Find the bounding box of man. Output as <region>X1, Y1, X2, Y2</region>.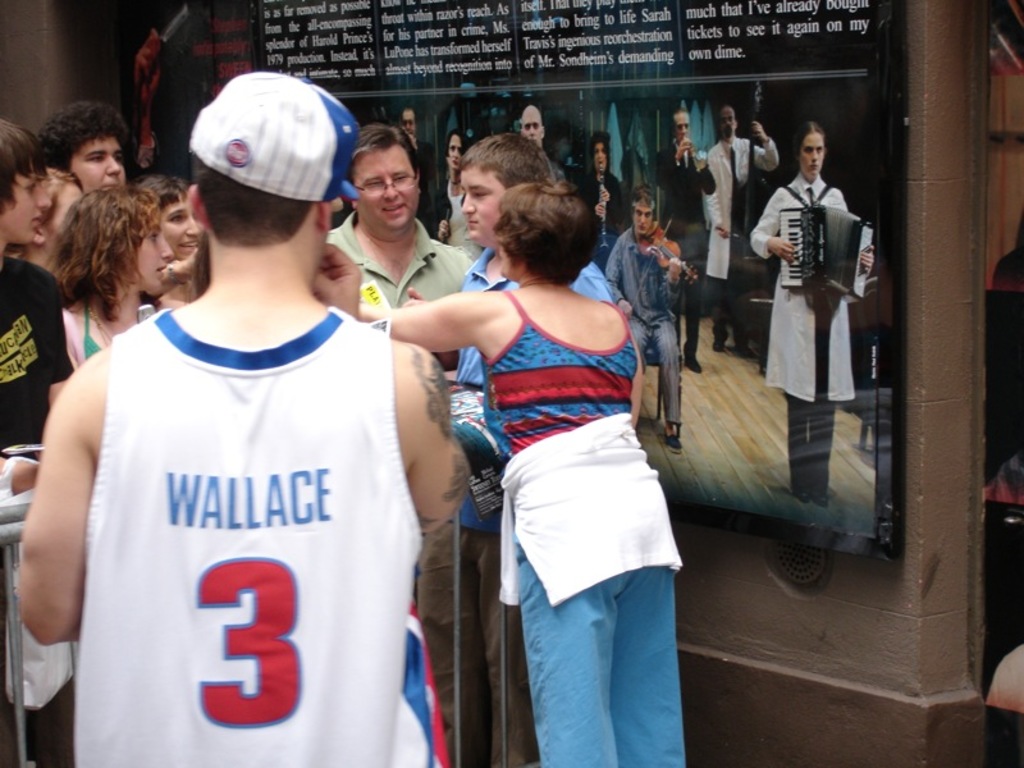
<region>325, 122, 470, 372</region>.
